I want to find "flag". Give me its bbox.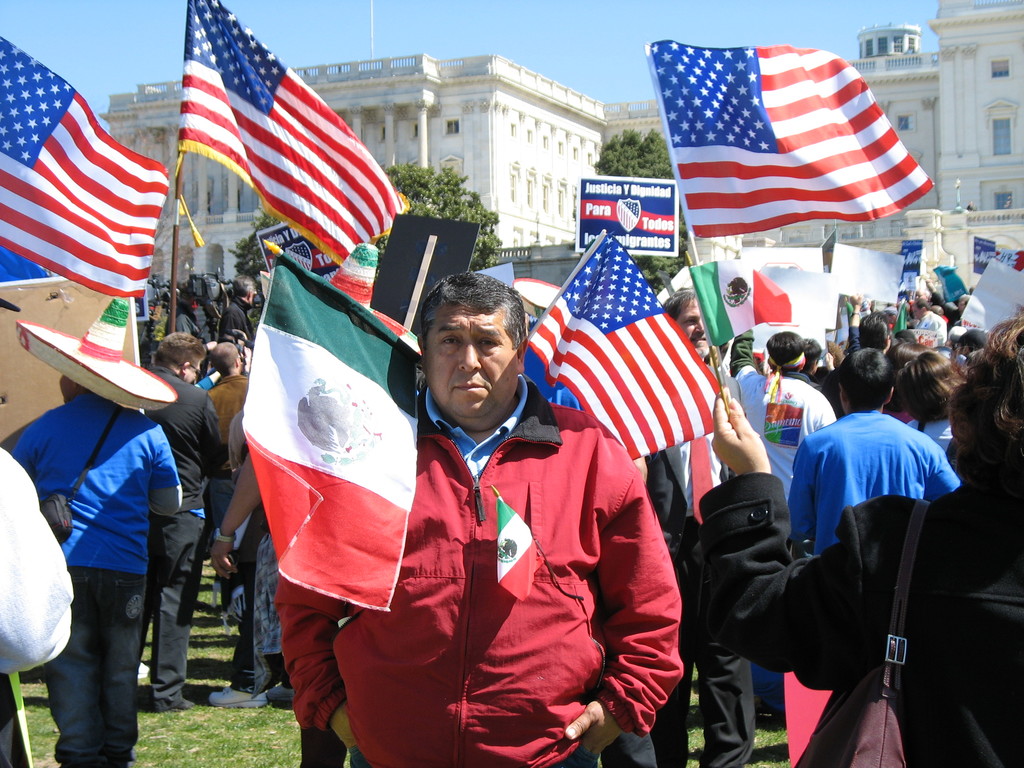
locate(493, 498, 553, 600).
